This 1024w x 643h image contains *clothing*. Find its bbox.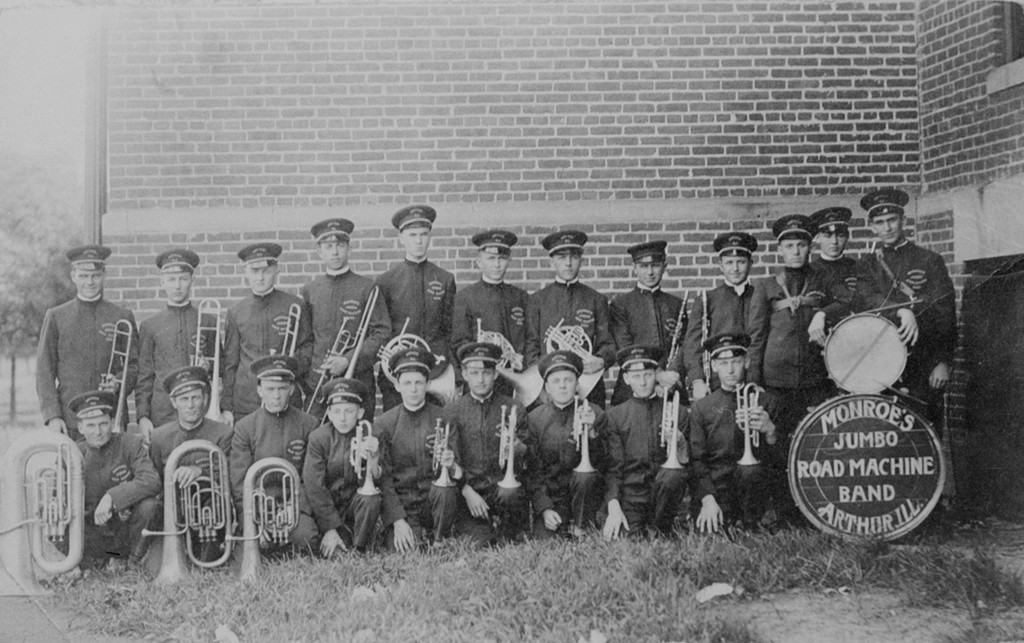
x1=447, y1=389, x2=539, y2=541.
